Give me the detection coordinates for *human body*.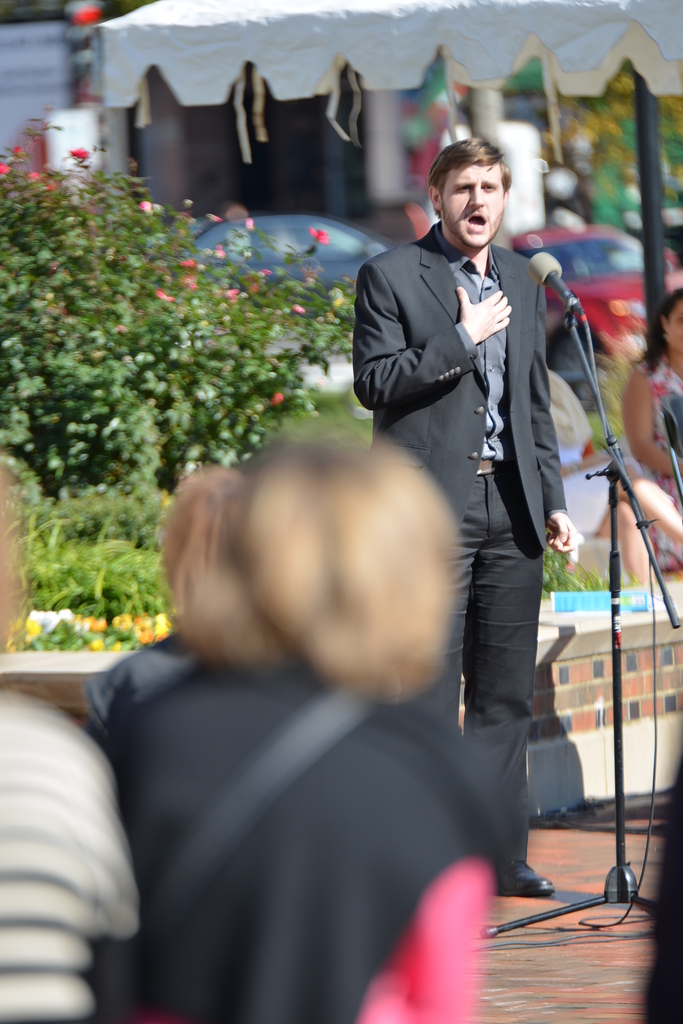
(left=352, top=122, right=616, bottom=887).
